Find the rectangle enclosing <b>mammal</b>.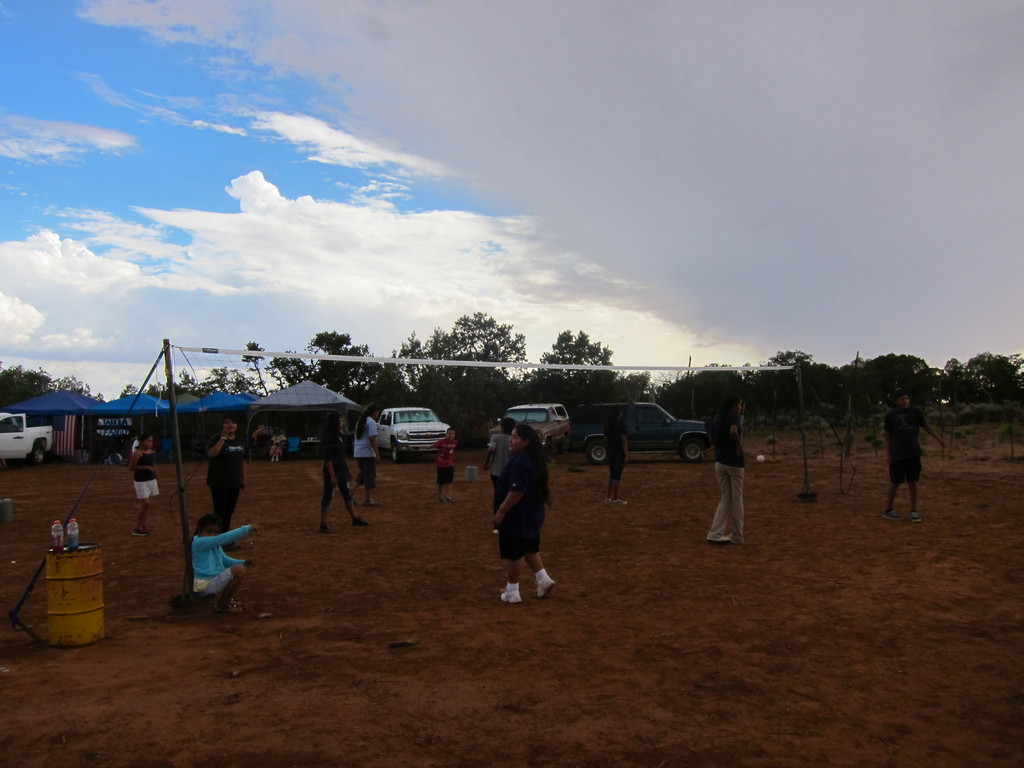
[351, 401, 380, 507].
